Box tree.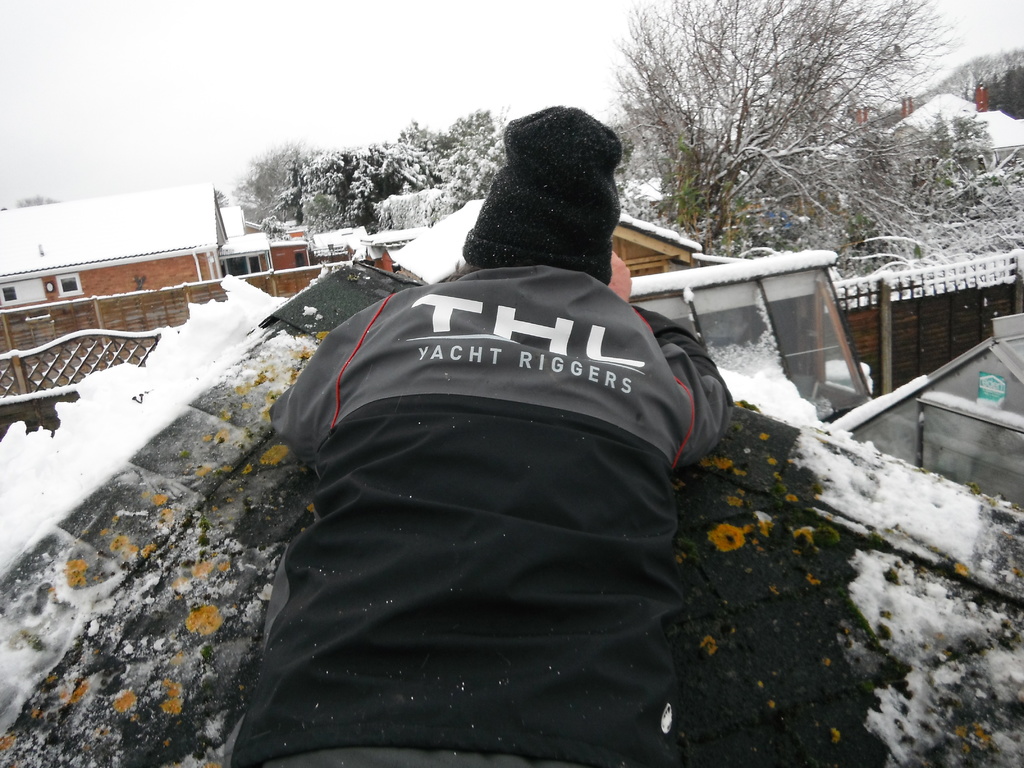
<bbox>216, 93, 532, 241</bbox>.
